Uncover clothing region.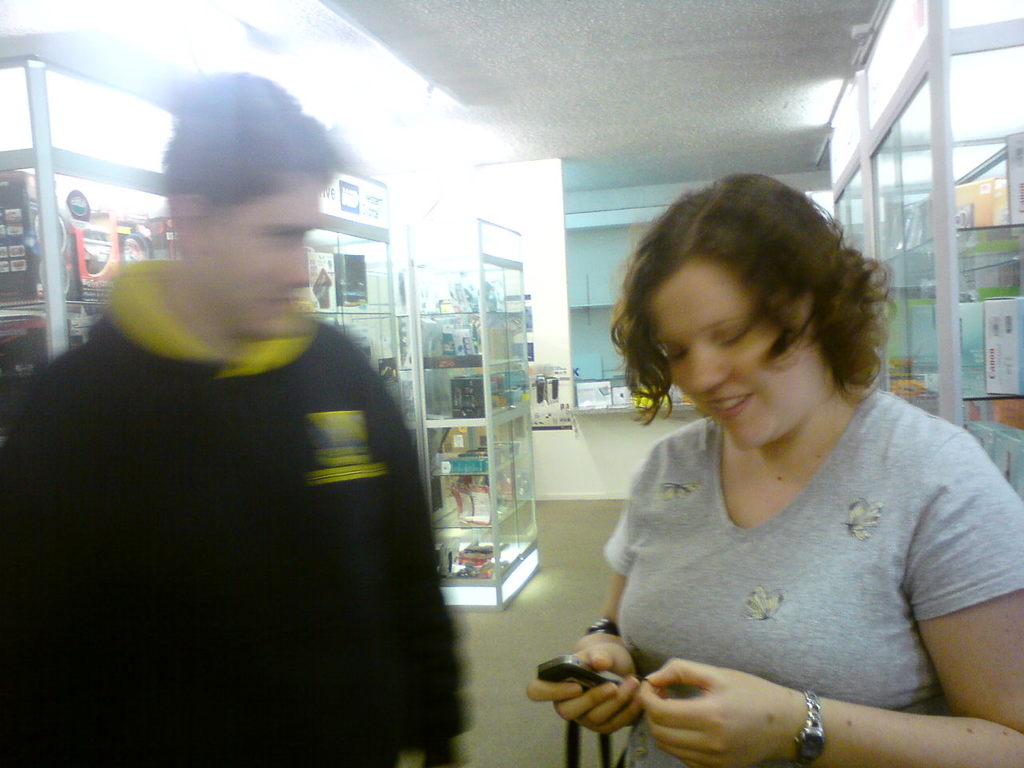
Uncovered: rect(580, 350, 1002, 744).
